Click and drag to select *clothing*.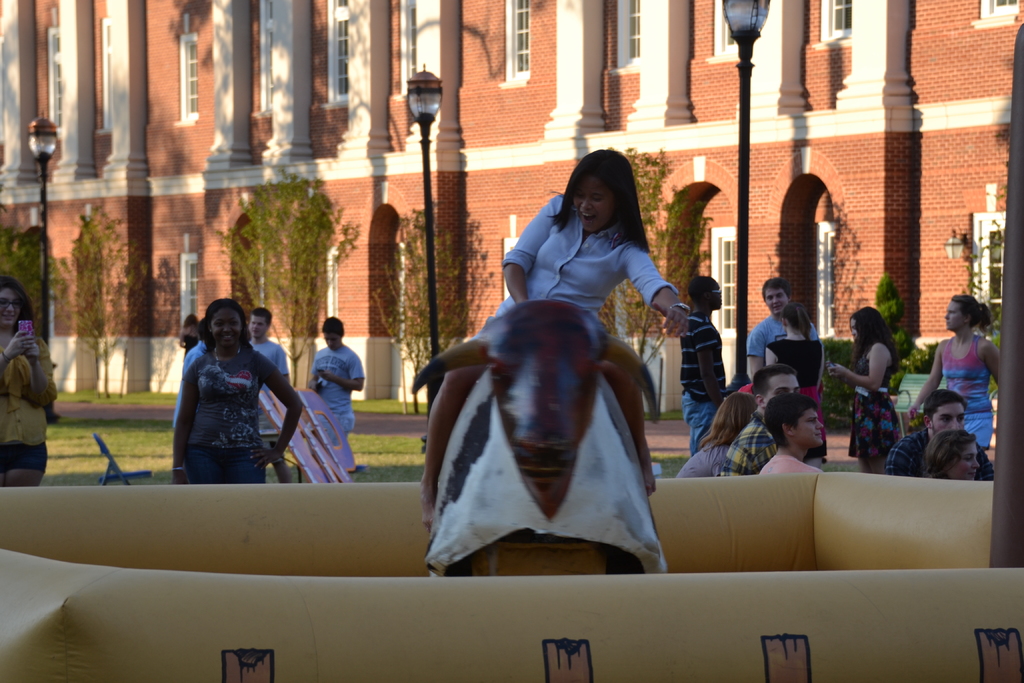
Selection: rect(943, 327, 991, 450).
